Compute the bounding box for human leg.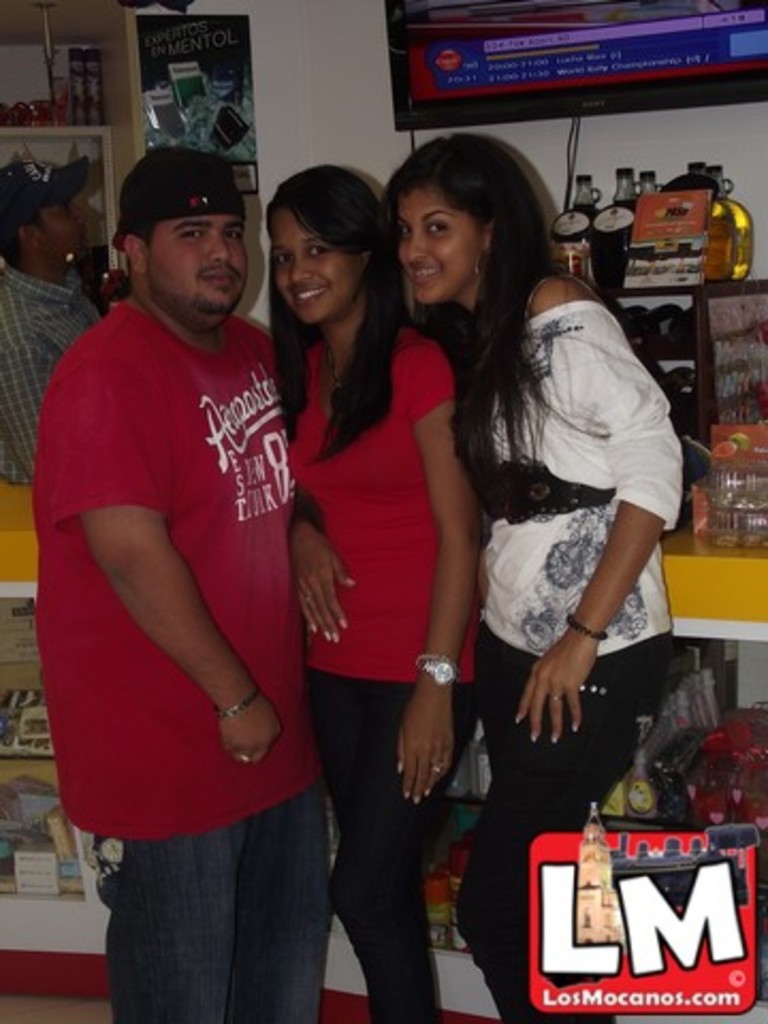
96,828,237,1018.
